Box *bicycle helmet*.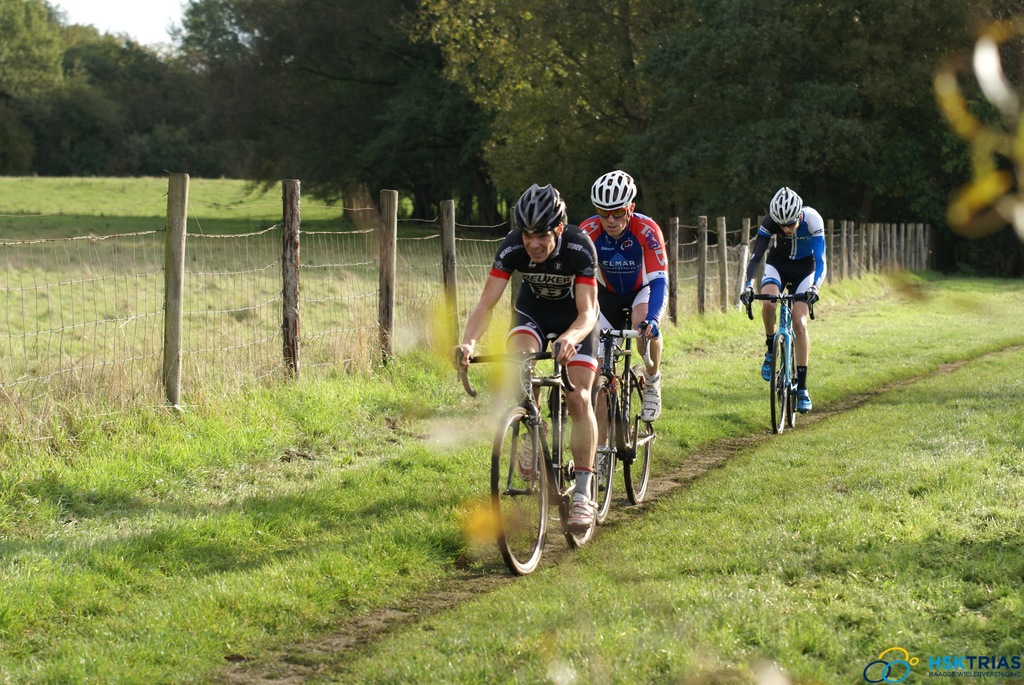
Rect(514, 185, 568, 228).
